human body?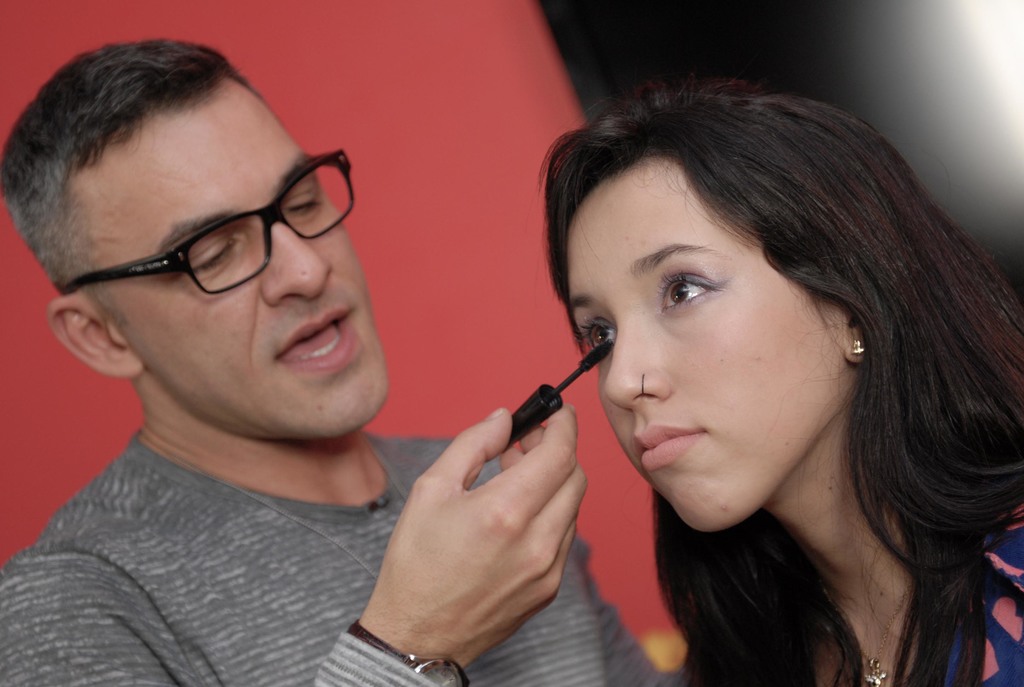
547 78 1023 686
